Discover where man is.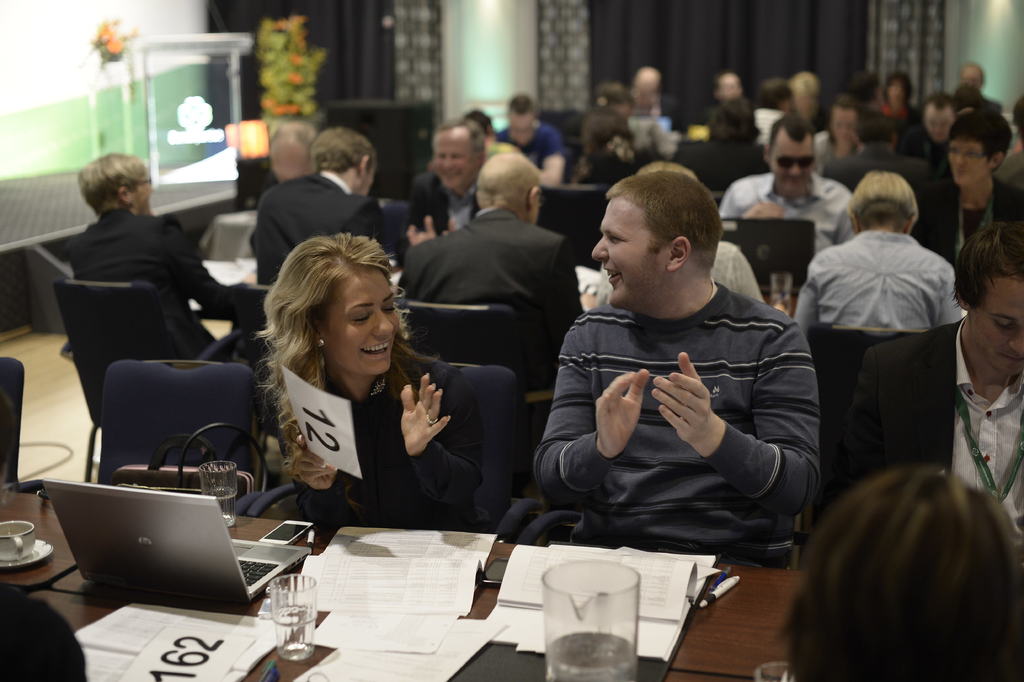
Discovered at (x1=410, y1=106, x2=493, y2=240).
